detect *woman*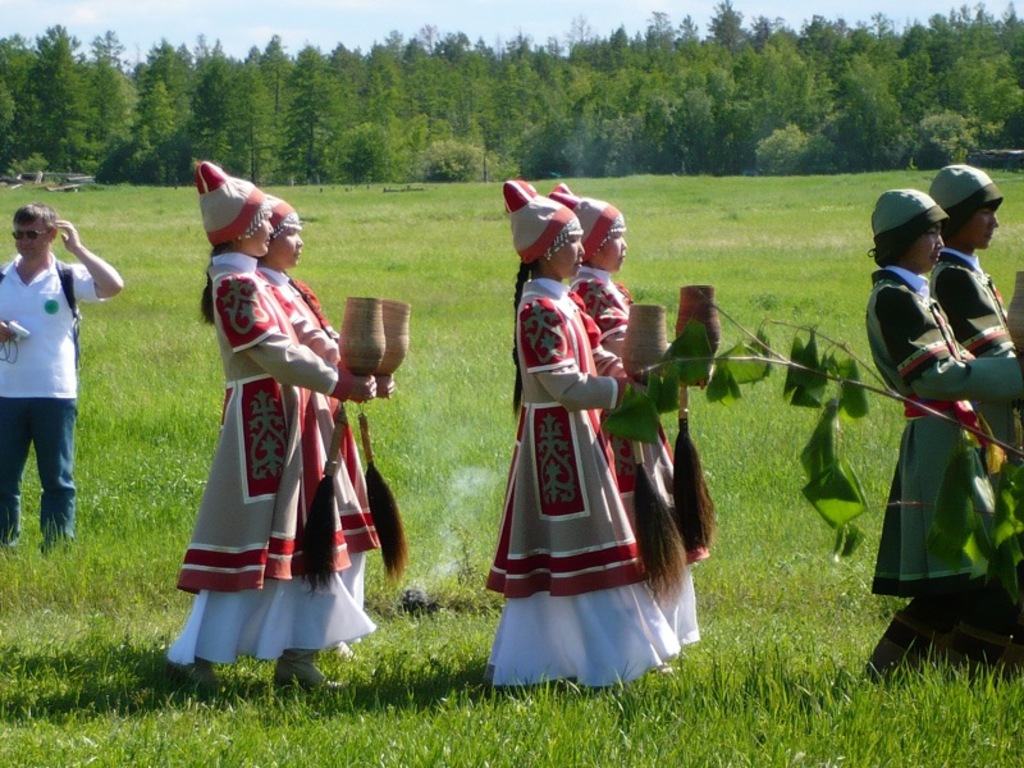
detection(166, 161, 378, 698)
